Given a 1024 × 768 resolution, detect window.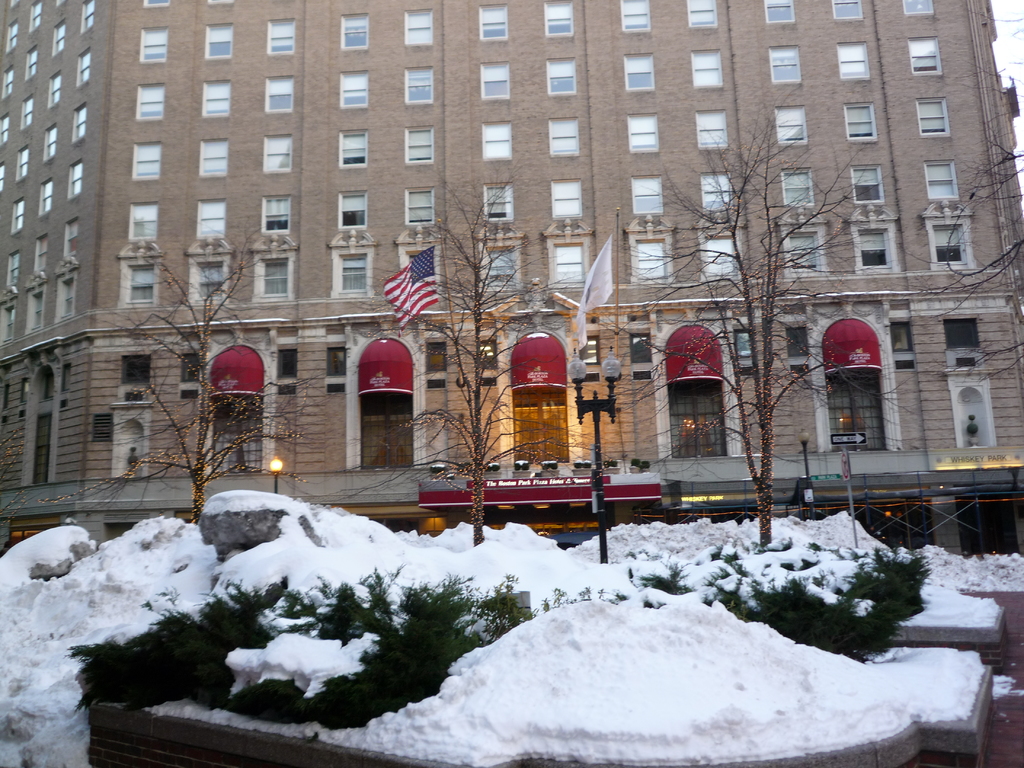
[480, 62, 509, 99].
